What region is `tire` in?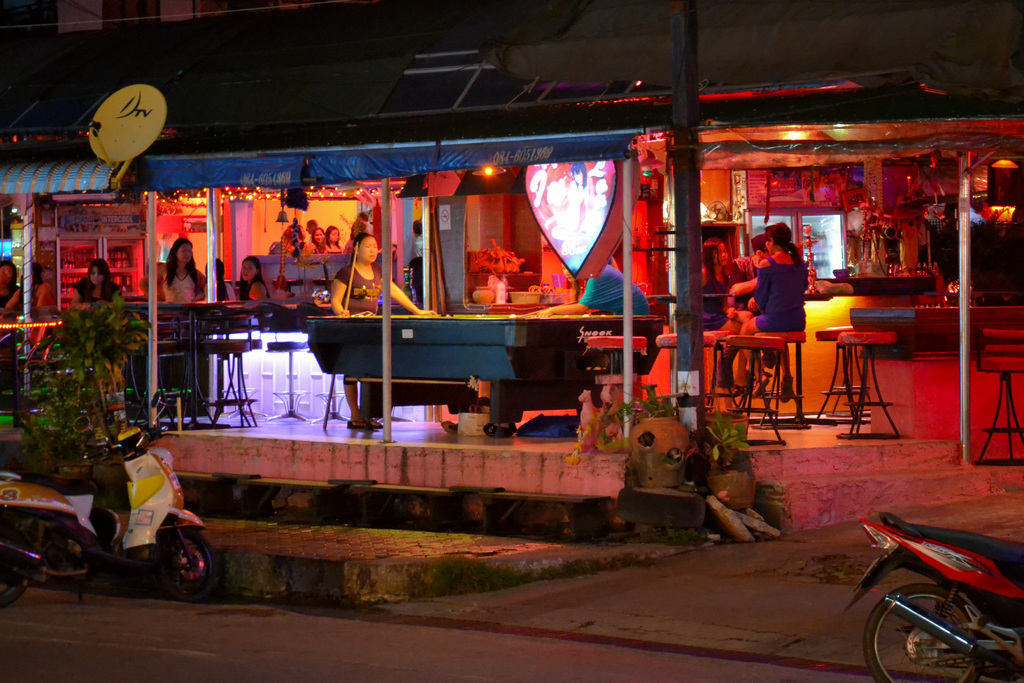
<bbox>861, 579, 995, 682</bbox>.
